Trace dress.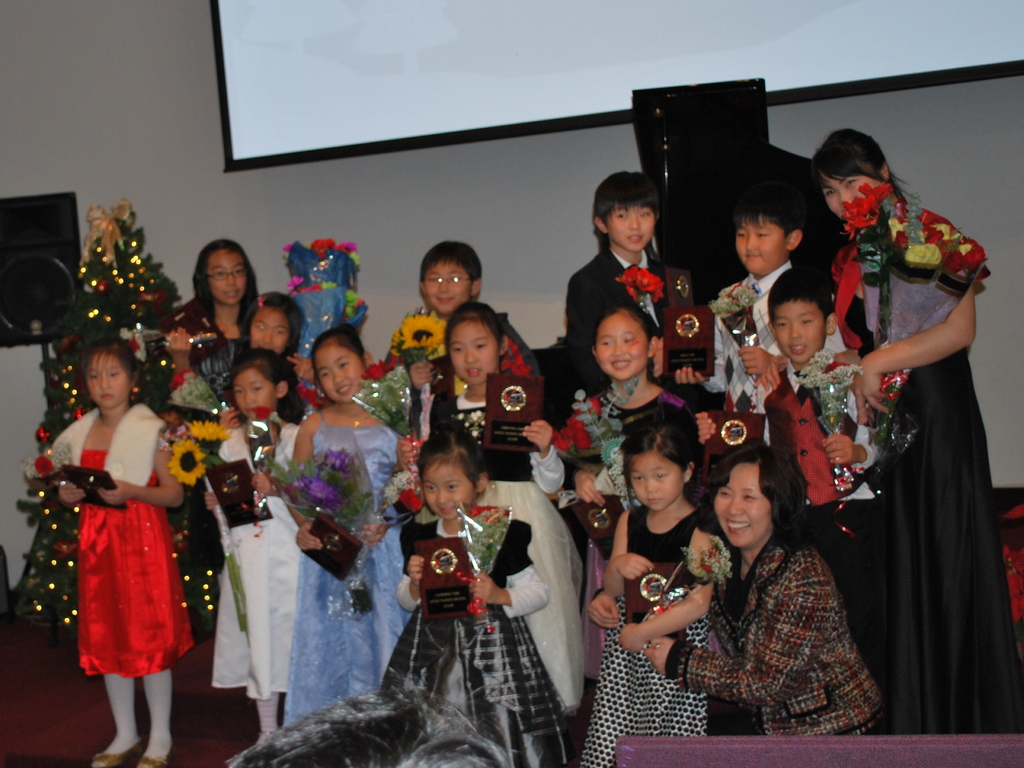
Traced to (x1=214, y1=422, x2=301, y2=696).
